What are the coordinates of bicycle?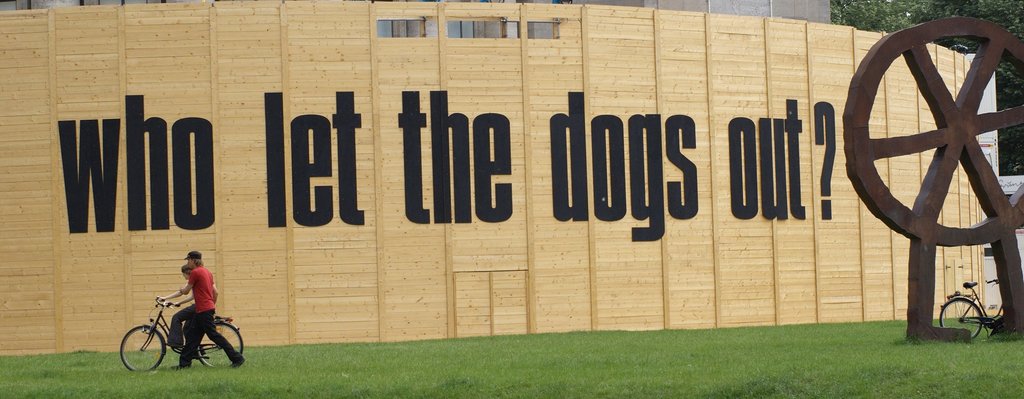
[120, 293, 245, 374].
